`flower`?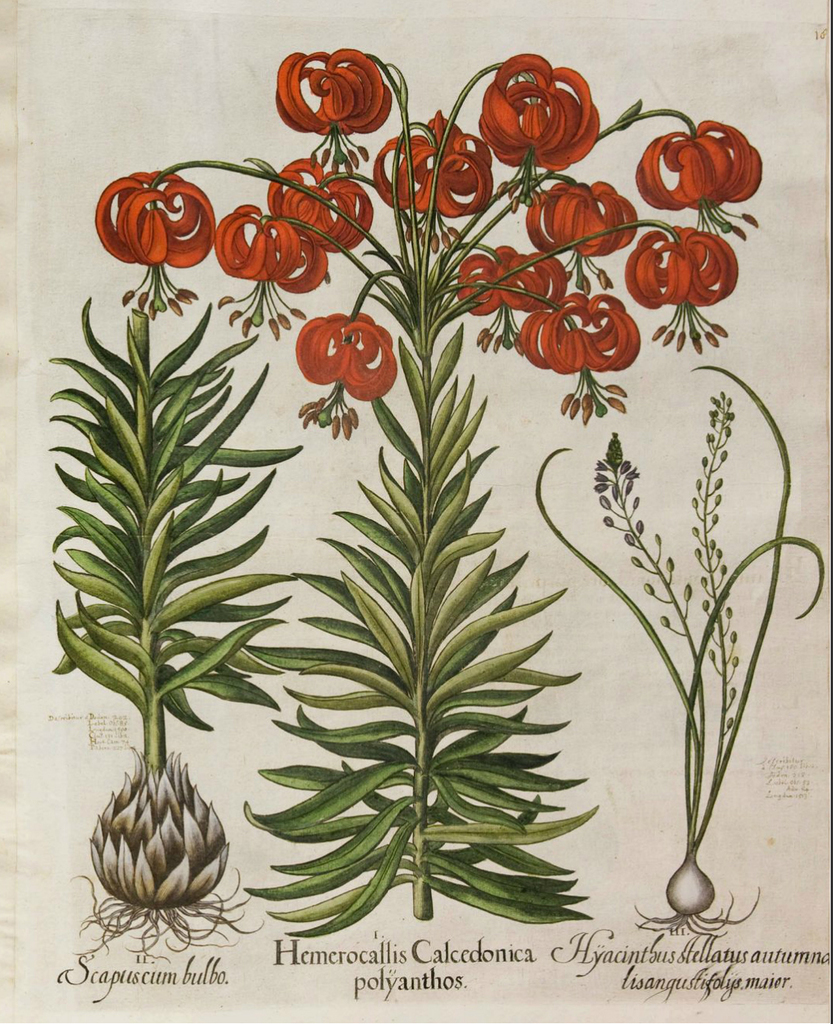
region(476, 50, 599, 213)
